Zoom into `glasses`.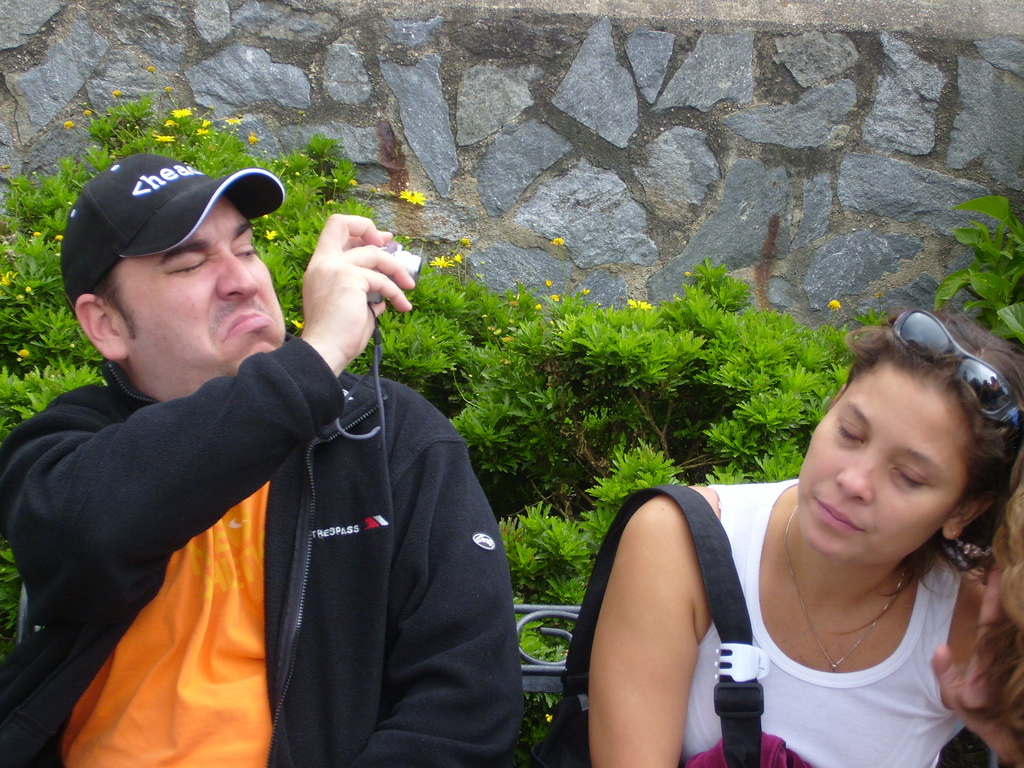
Zoom target: bbox(890, 305, 1023, 427).
